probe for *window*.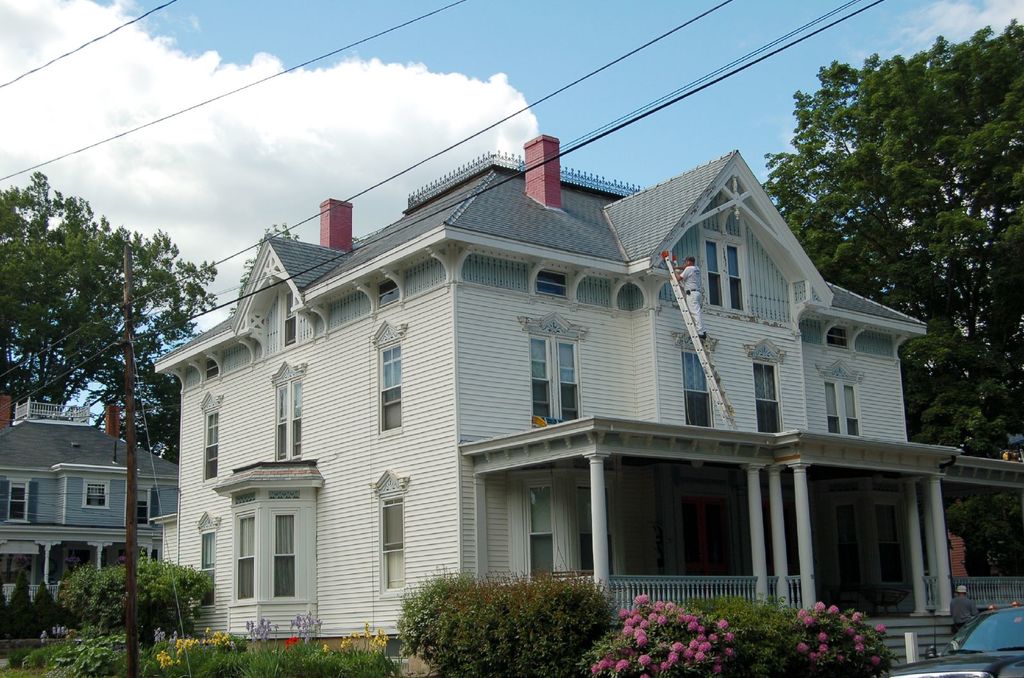
Probe result: detection(516, 473, 559, 584).
